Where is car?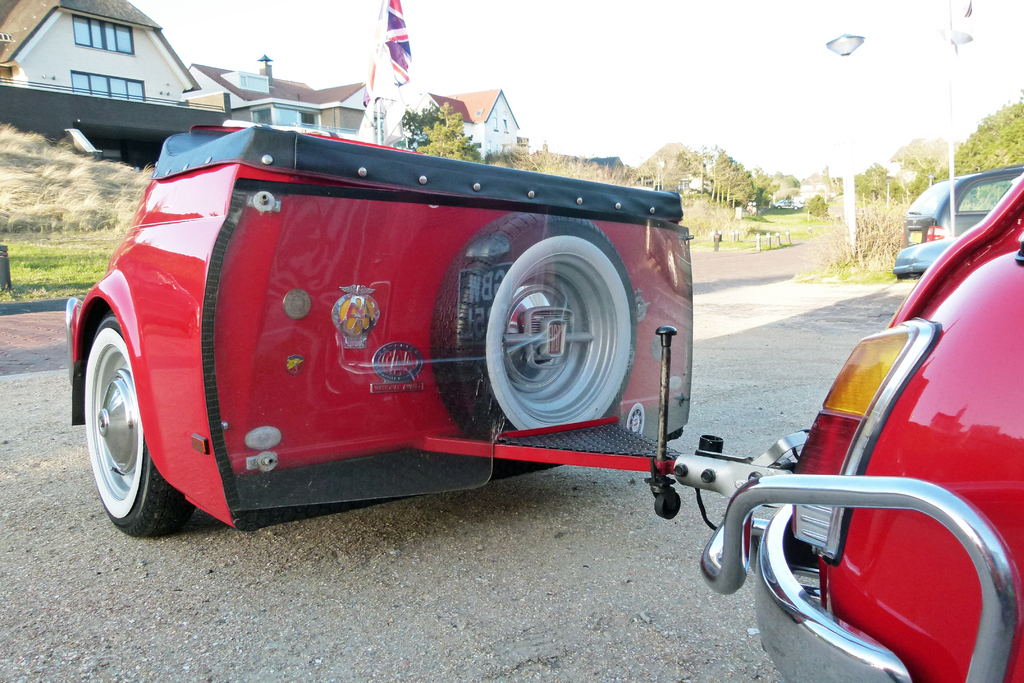
{"x1": 772, "y1": 198, "x2": 799, "y2": 210}.
